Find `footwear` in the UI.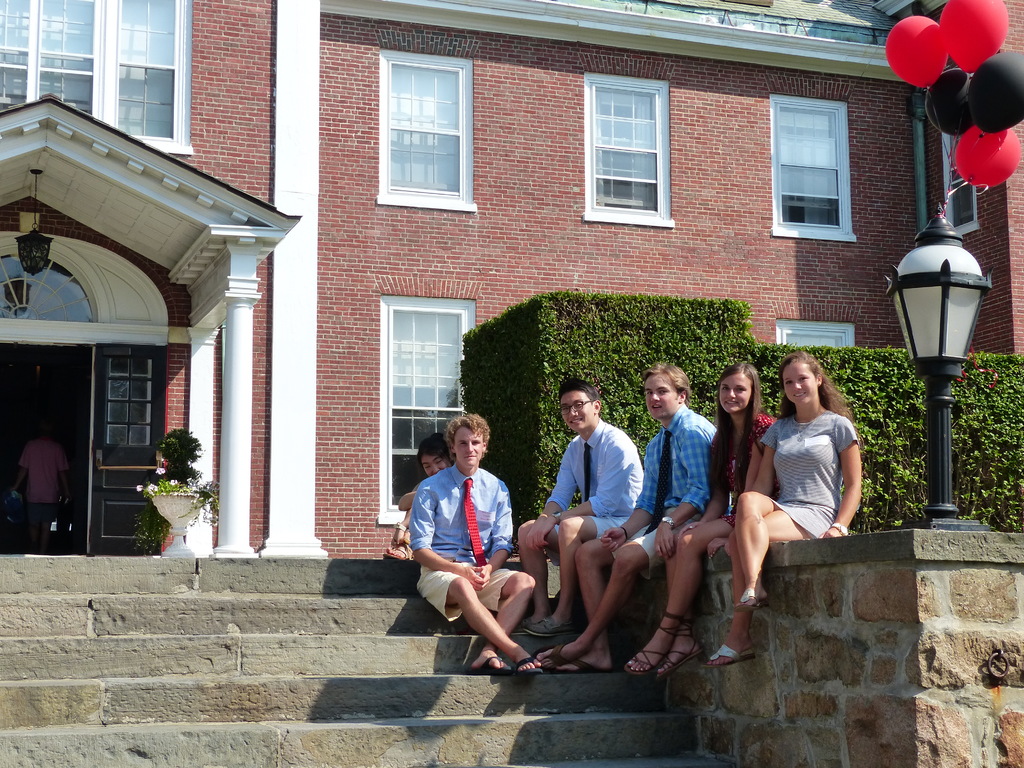
UI element at bbox=[729, 586, 767, 619].
